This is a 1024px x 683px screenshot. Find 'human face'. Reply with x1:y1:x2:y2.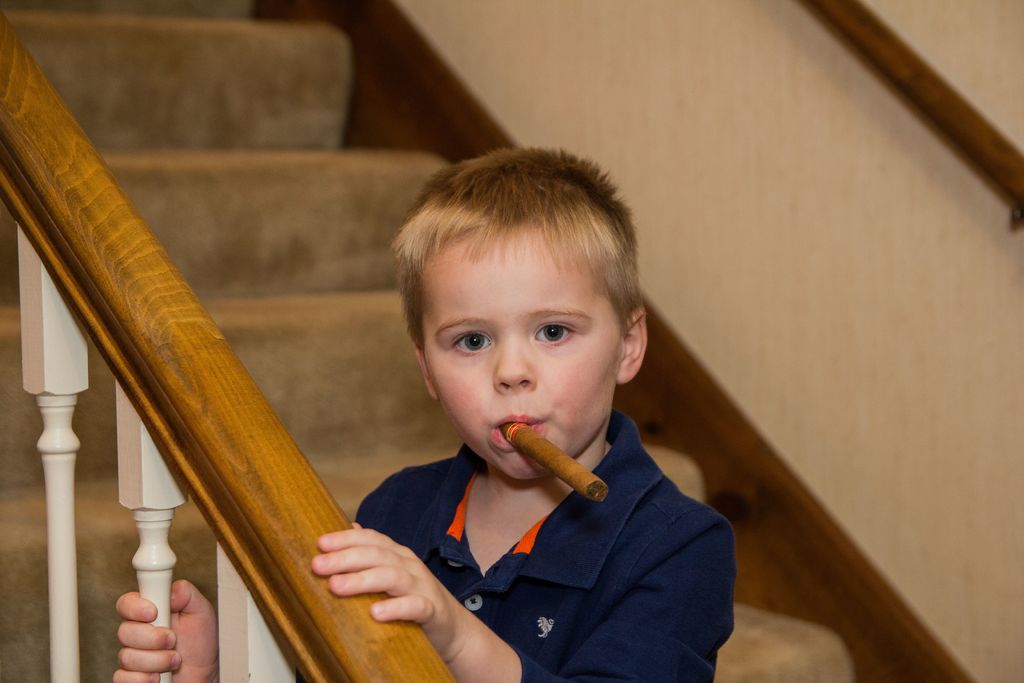
423:225:613:482.
